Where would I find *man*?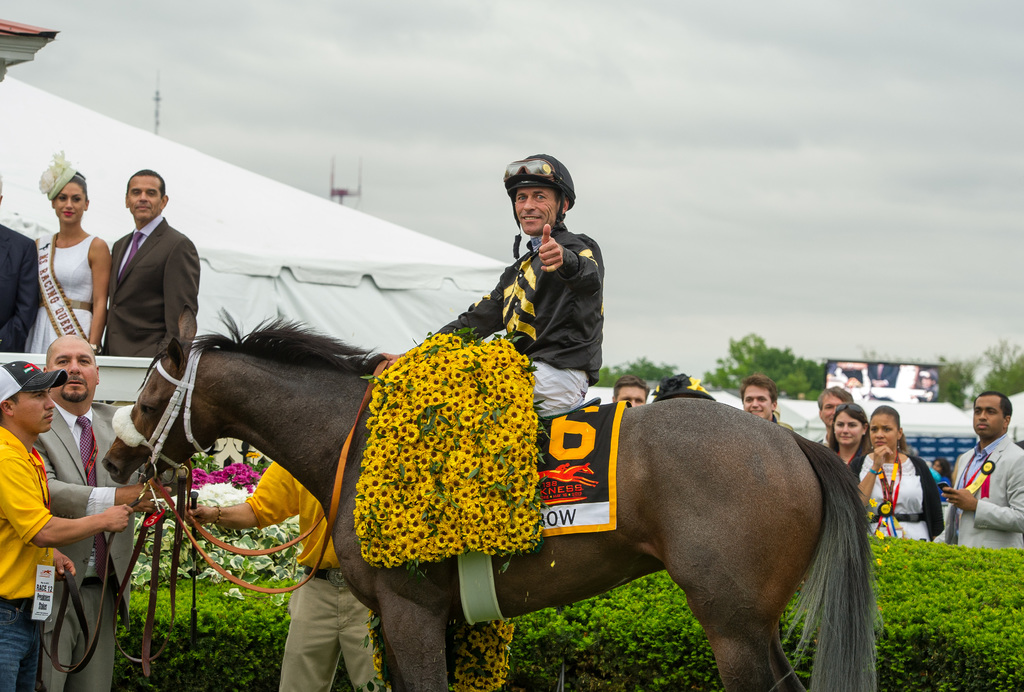
At <box>740,375,801,431</box>.
